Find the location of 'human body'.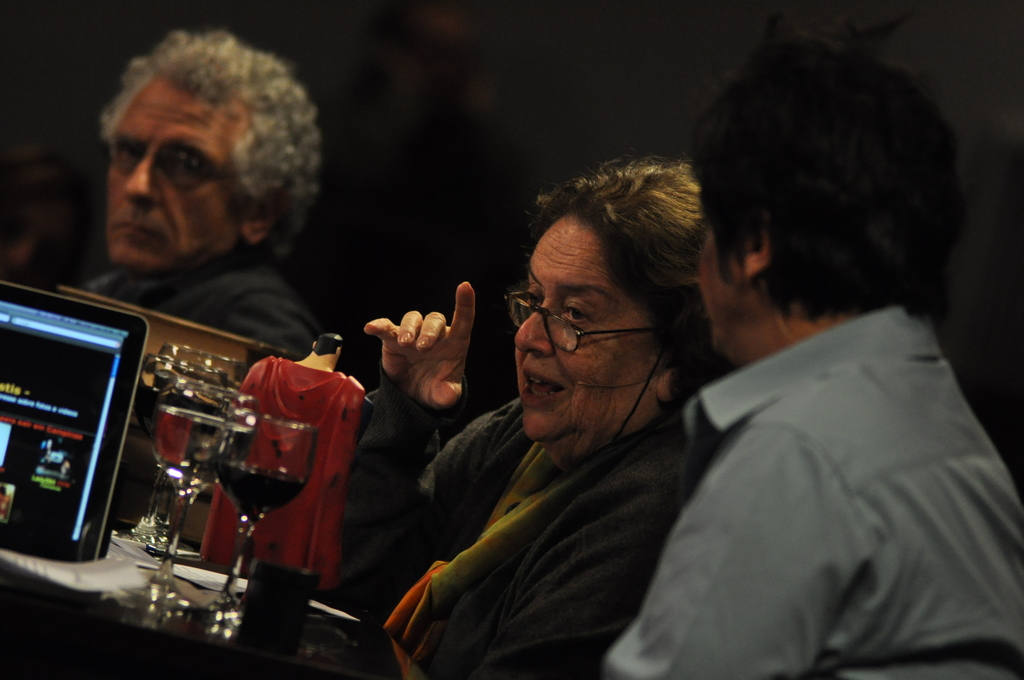
Location: {"left": 67, "top": 28, "right": 345, "bottom": 355}.
